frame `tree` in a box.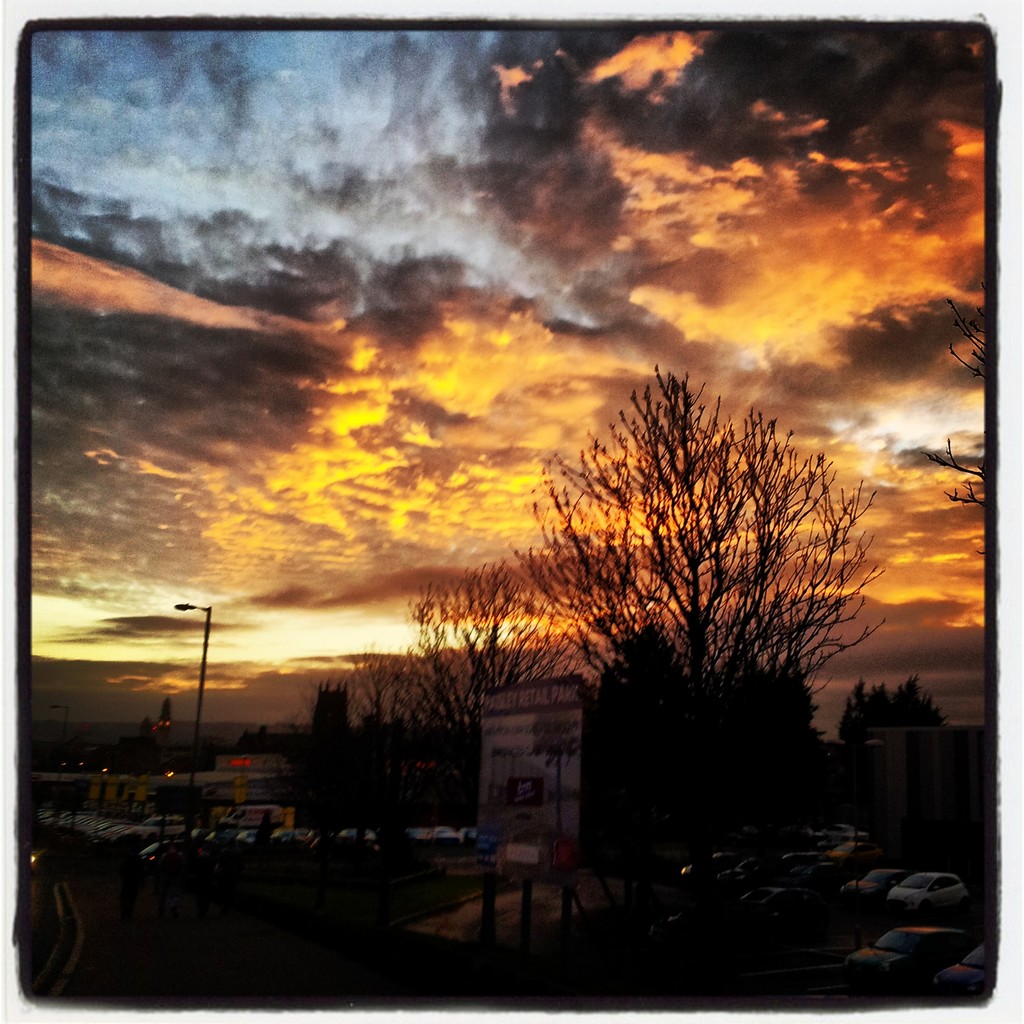
bbox(303, 664, 362, 836).
